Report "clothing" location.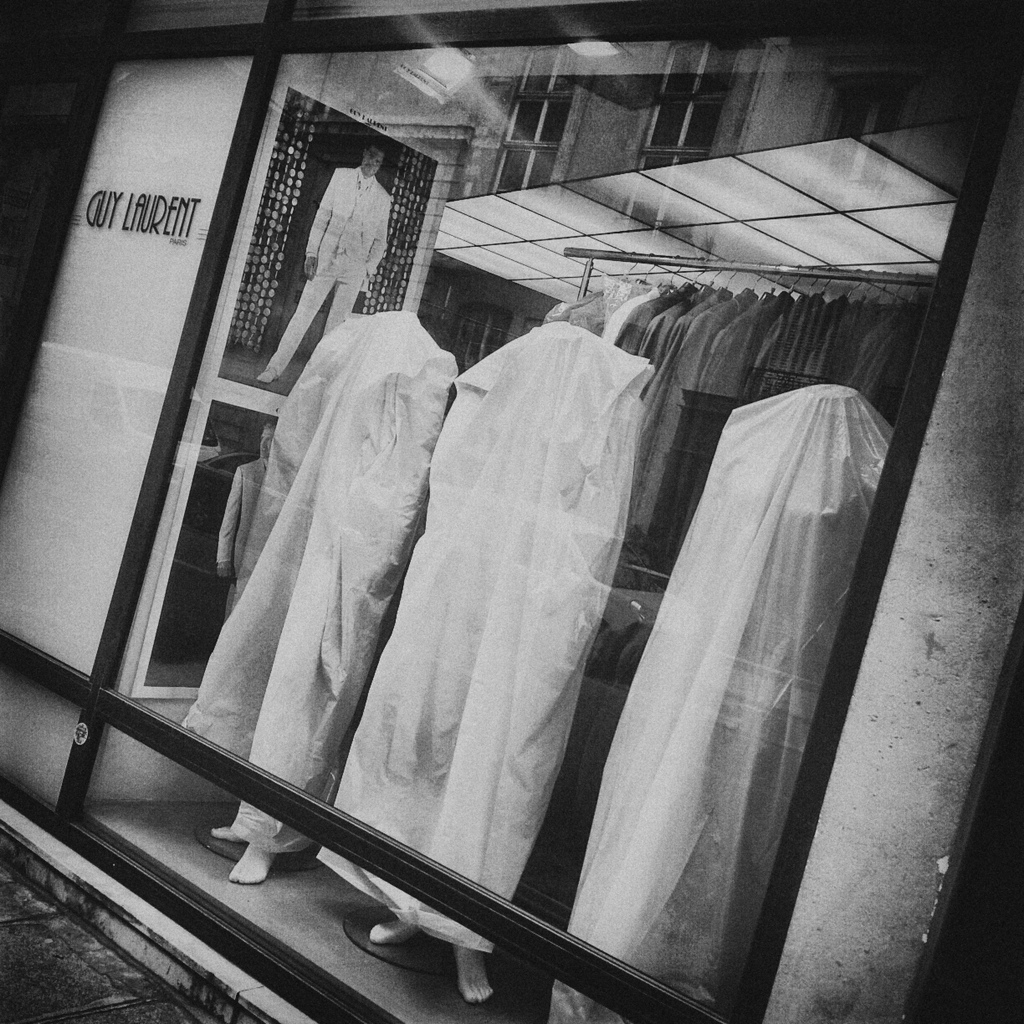
Report: <bbox>582, 371, 909, 1023</bbox>.
